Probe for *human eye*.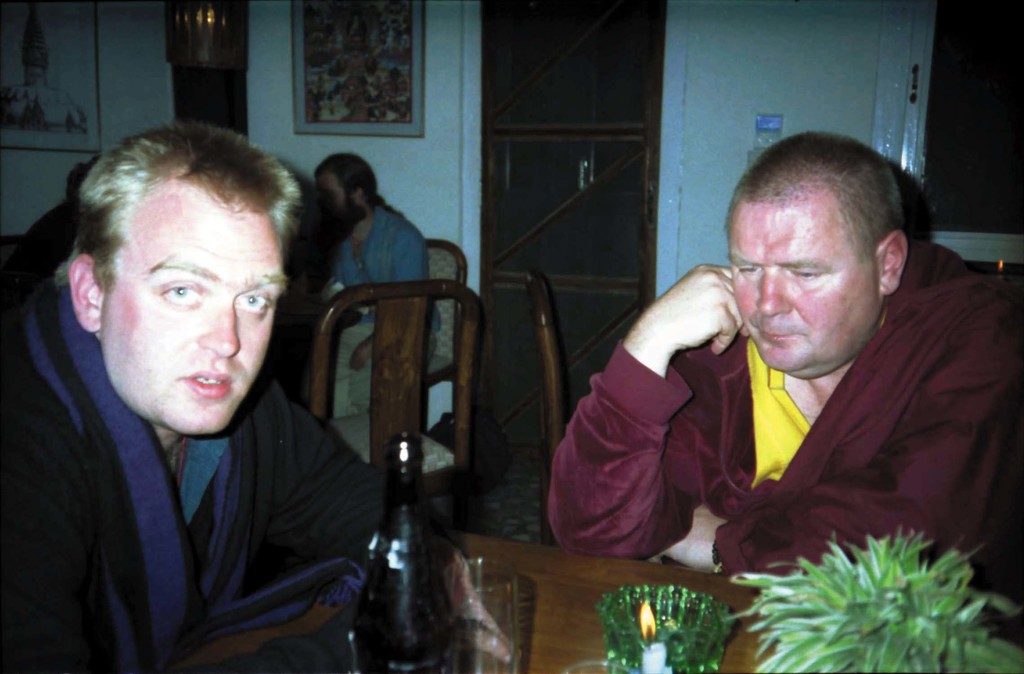
Probe result: 792:262:829:288.
